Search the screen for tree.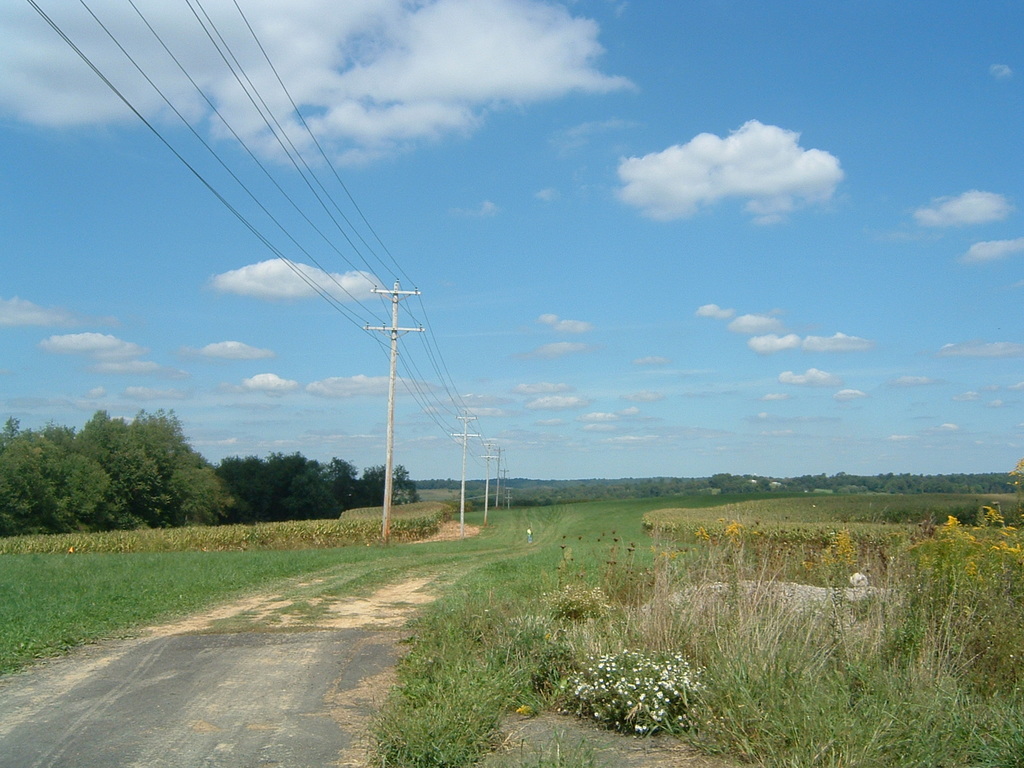
Found at <region>568, 632, 705, 739</region>.
